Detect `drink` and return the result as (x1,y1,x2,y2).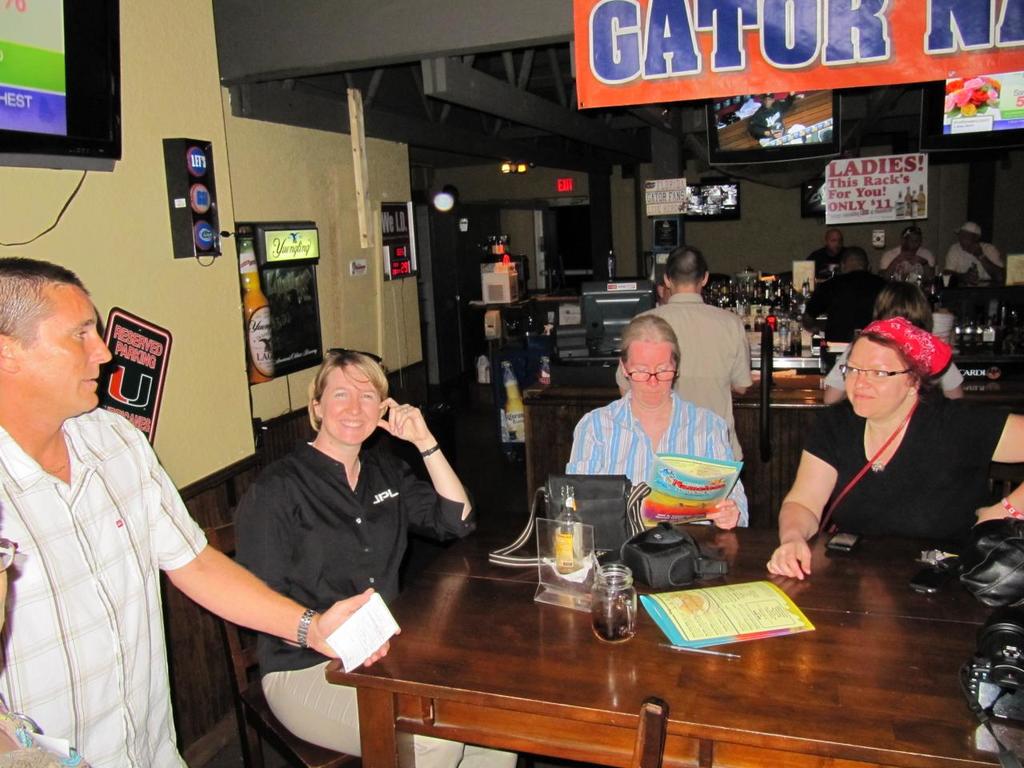
(505,361,525,439).
